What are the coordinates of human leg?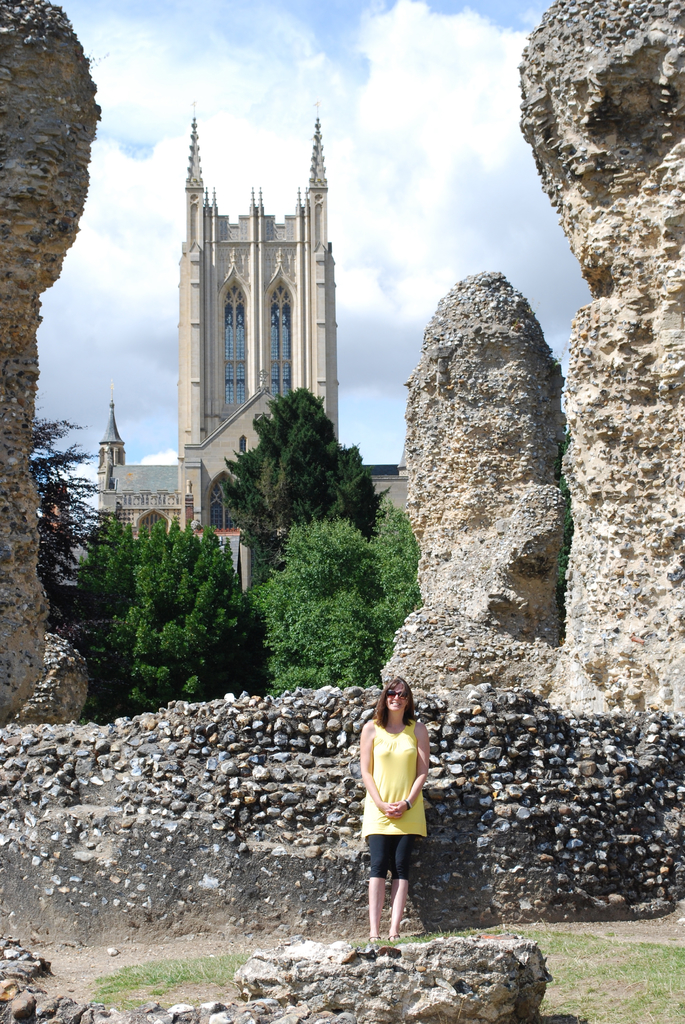
l=385, t=883, r=415, b=943.
